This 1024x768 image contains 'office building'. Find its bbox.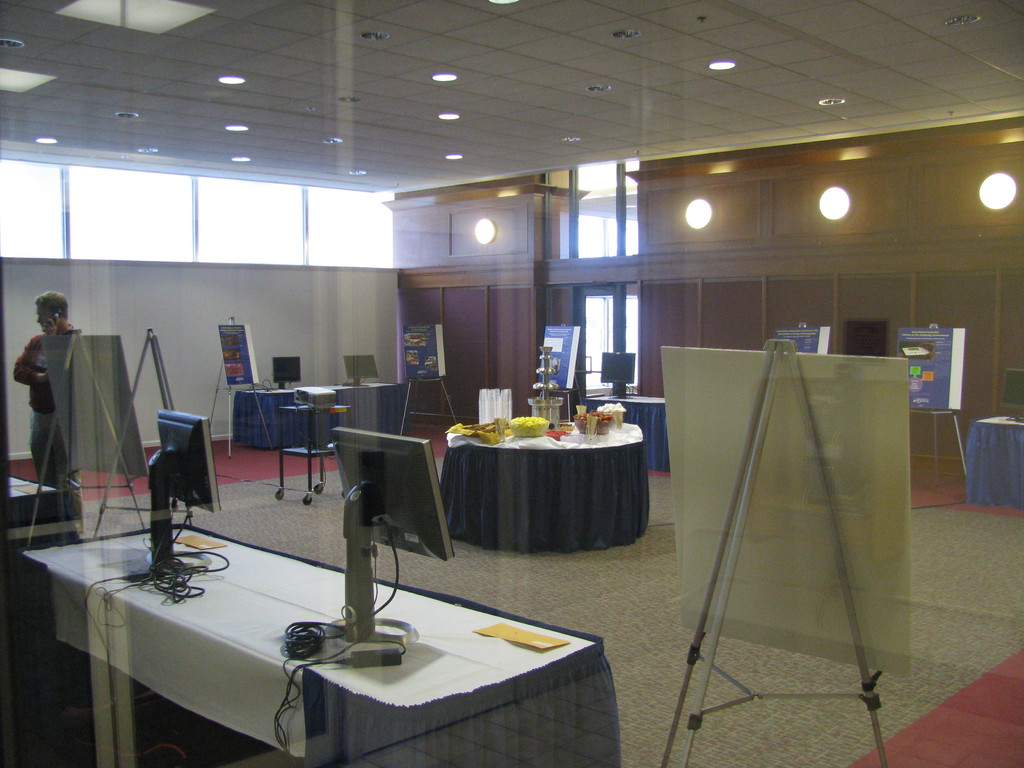
(x1=0, y1=0, x2=1023, y2=767).
